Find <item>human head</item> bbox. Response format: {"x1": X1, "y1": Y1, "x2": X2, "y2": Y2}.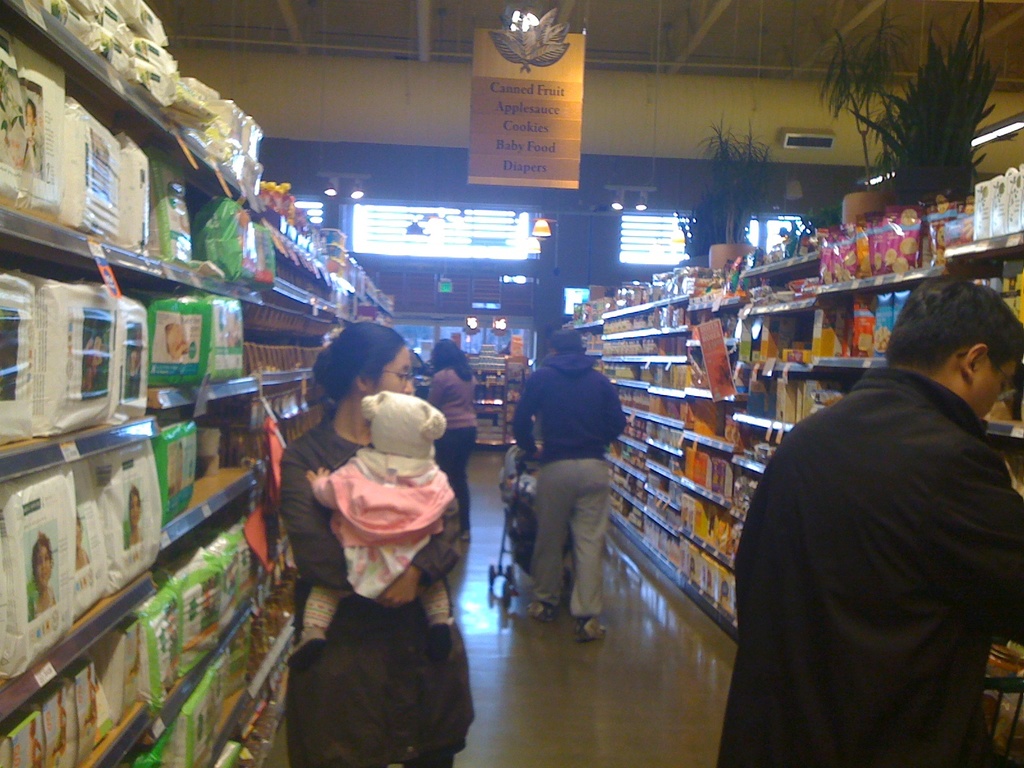
{"x1": 544, "y1": 330, "x2": 582, "y2": 355}.
